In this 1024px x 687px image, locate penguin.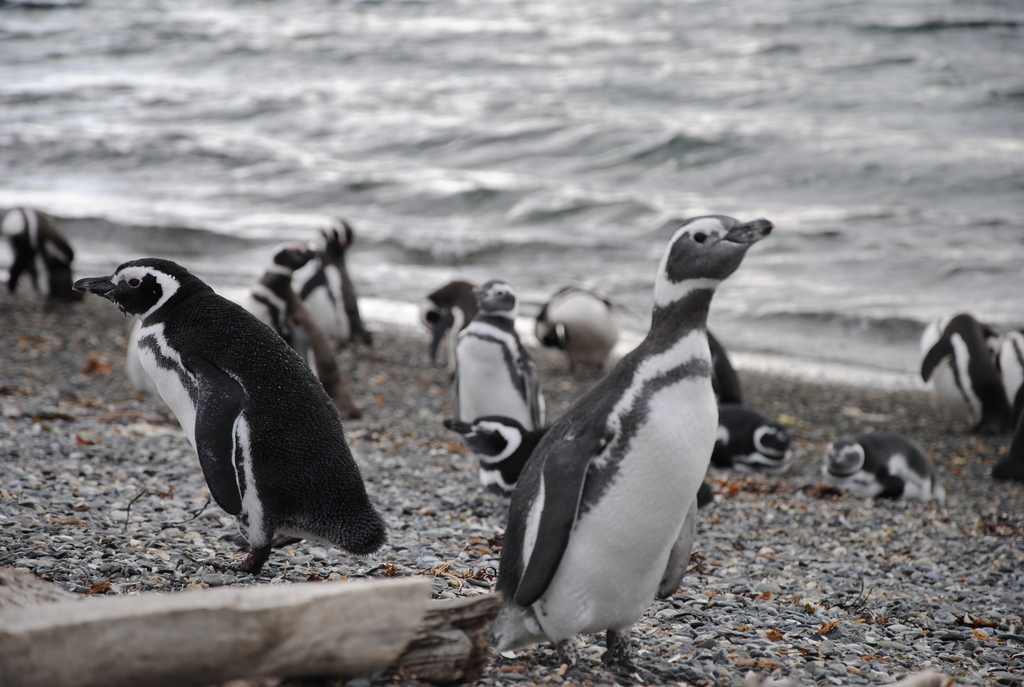
Bounding box: BBox(289, 210, 378, 356).
